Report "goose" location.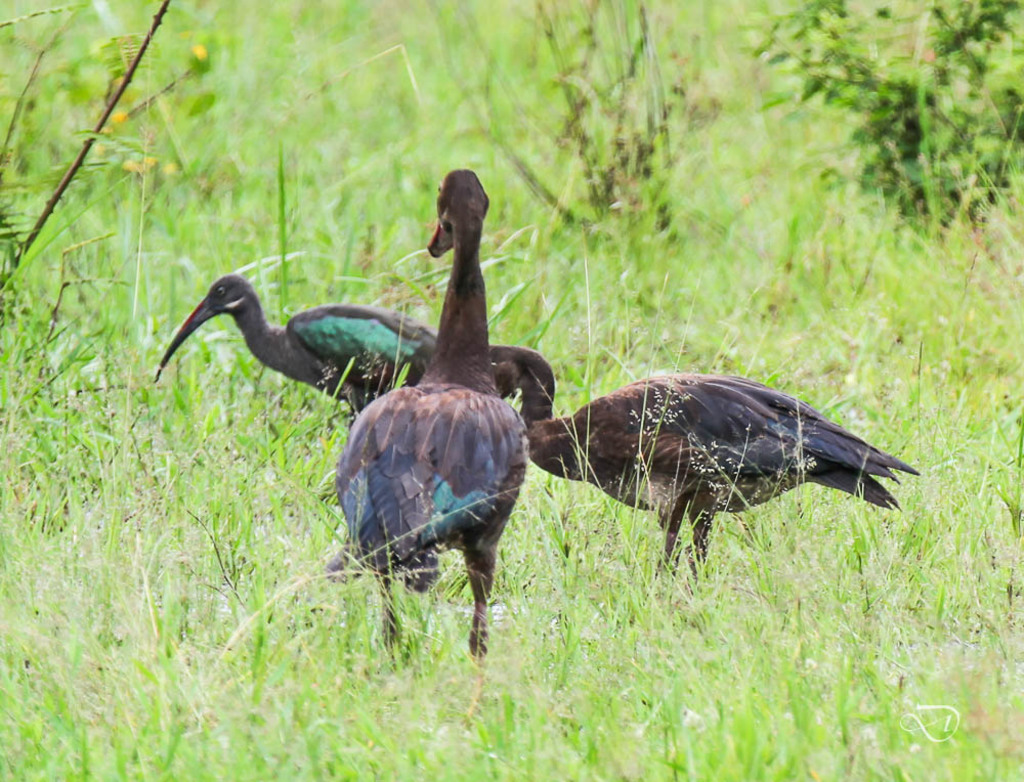
Report: (152, 275, 437, 577).
